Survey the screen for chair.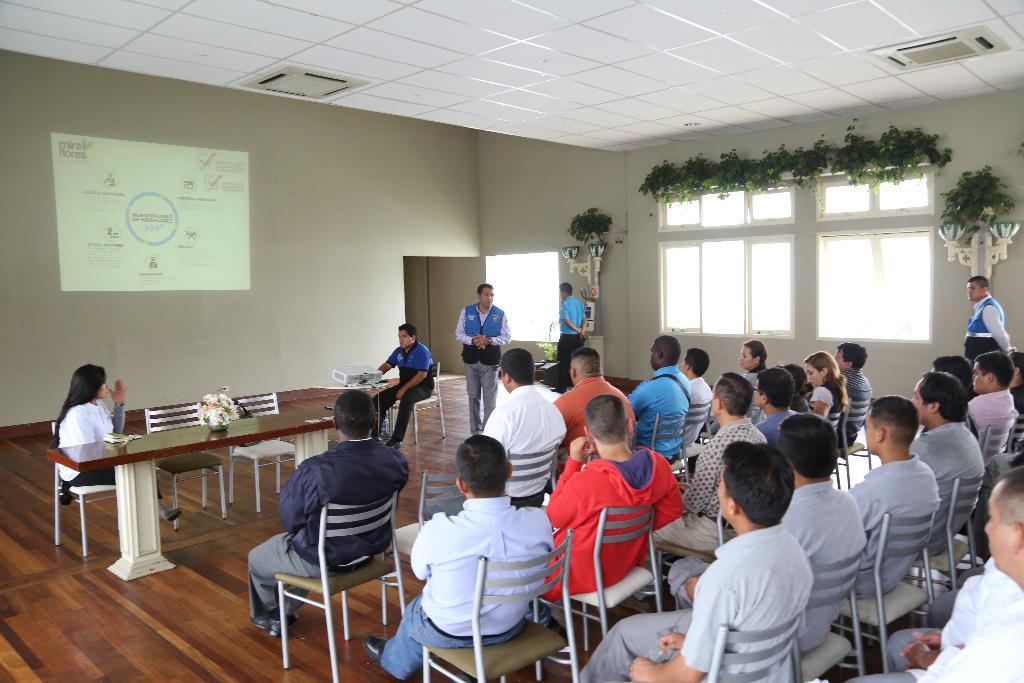
Survey found: (x1=52, y1=415, x2=168, y2=564).
